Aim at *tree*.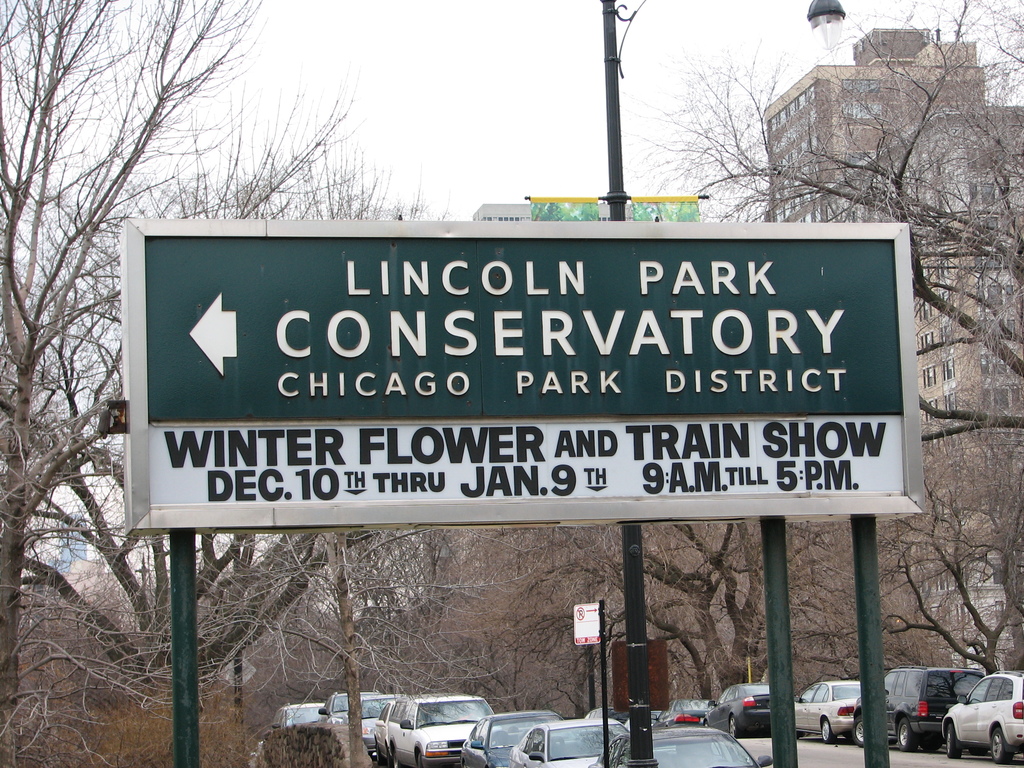
Aimed at box=[0, 0, 355, 767].
